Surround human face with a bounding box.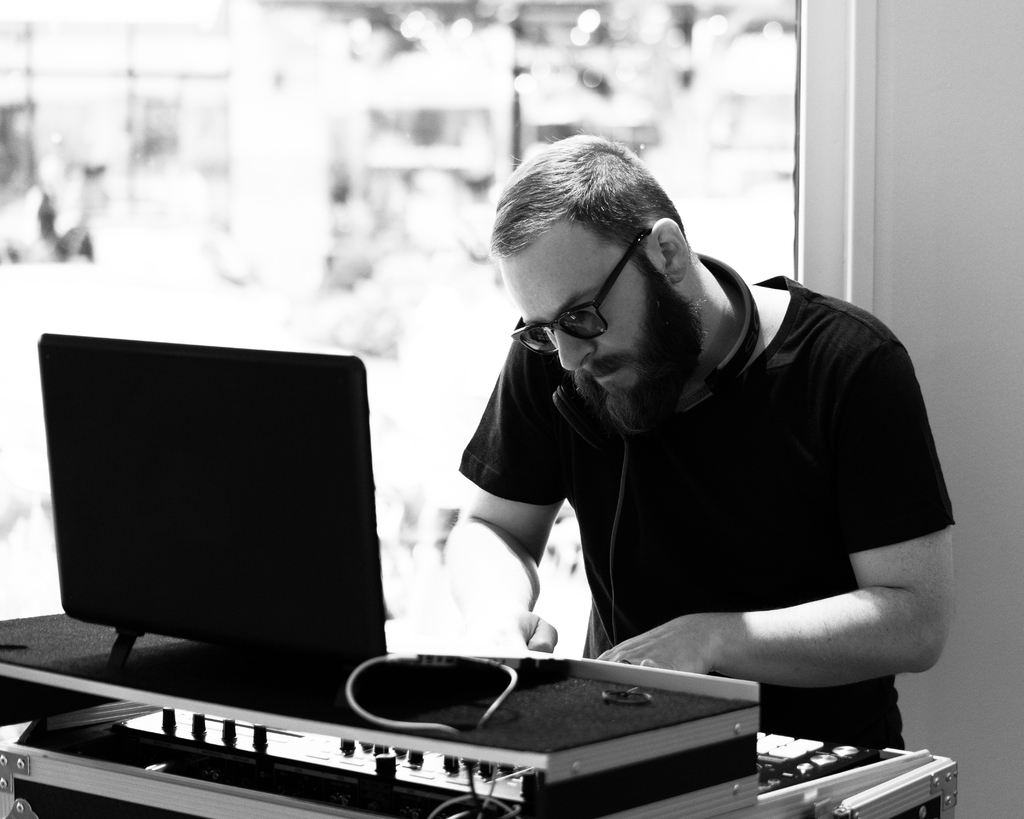
(left=502, top=209, right=646, bottom=392).
